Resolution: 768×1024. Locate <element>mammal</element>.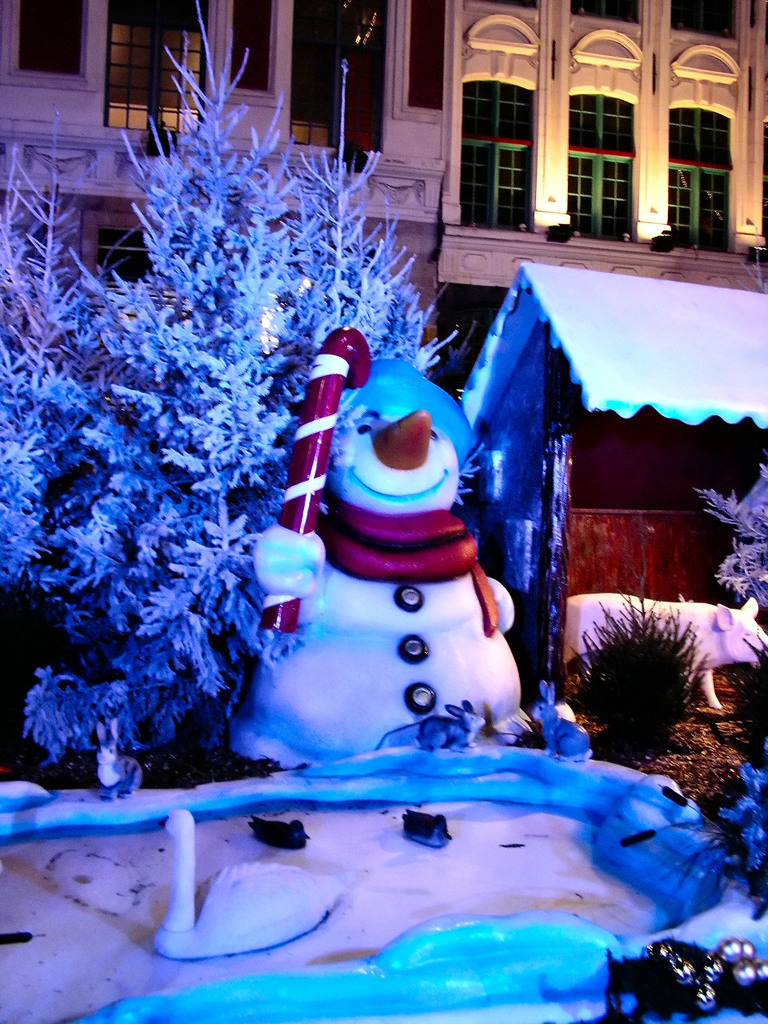
(222,318,562,769).
